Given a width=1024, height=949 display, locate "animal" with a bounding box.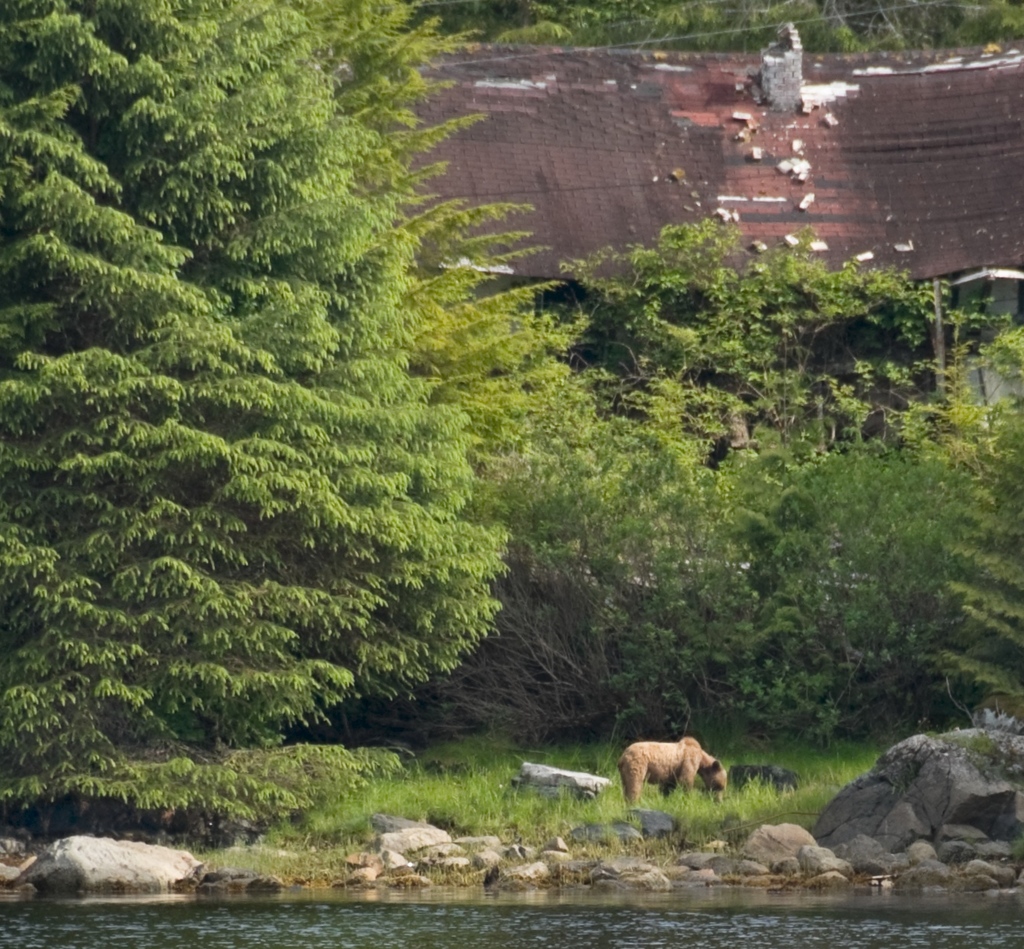
Located: region(615, 736, 728, 803).
